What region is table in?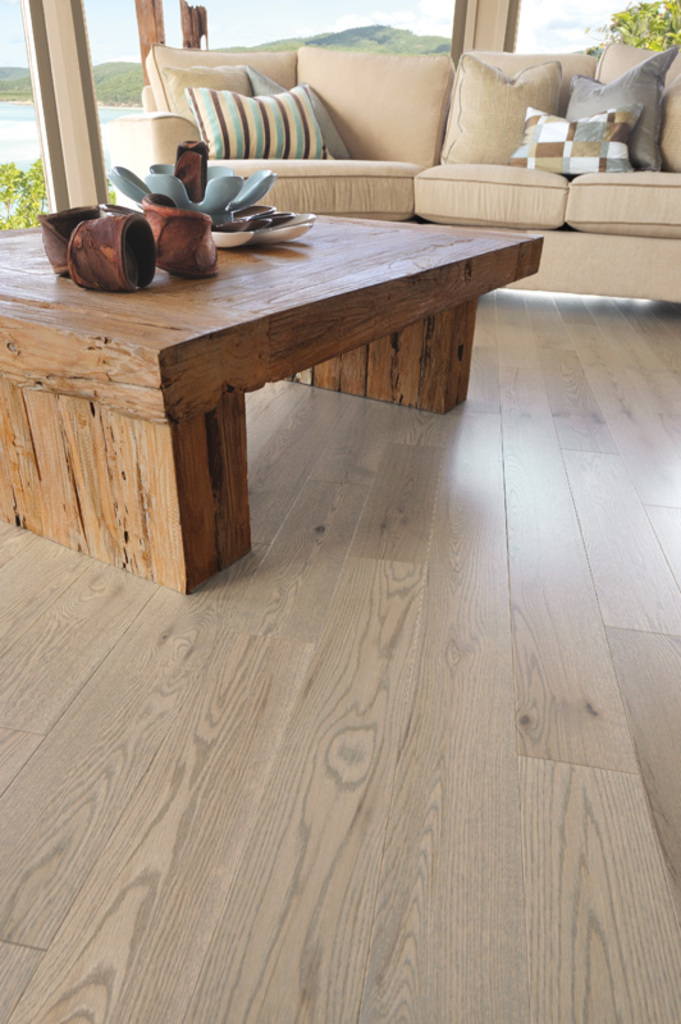
0, 204, 545, 594.
